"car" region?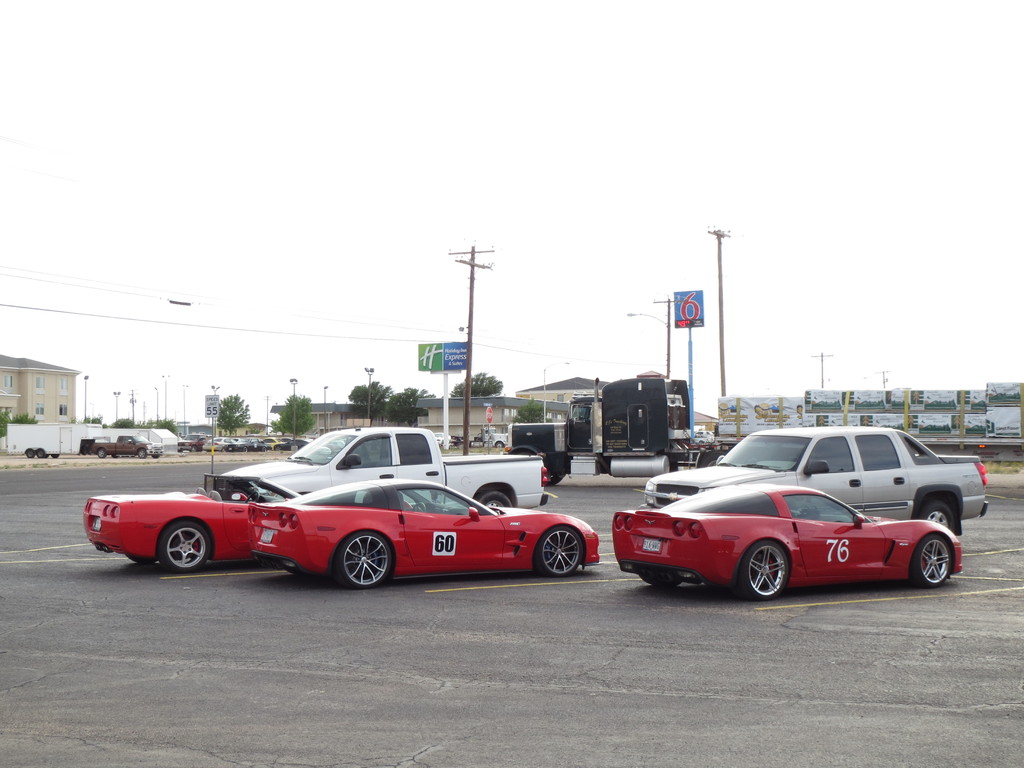
<box>247,479,604,591</box>
